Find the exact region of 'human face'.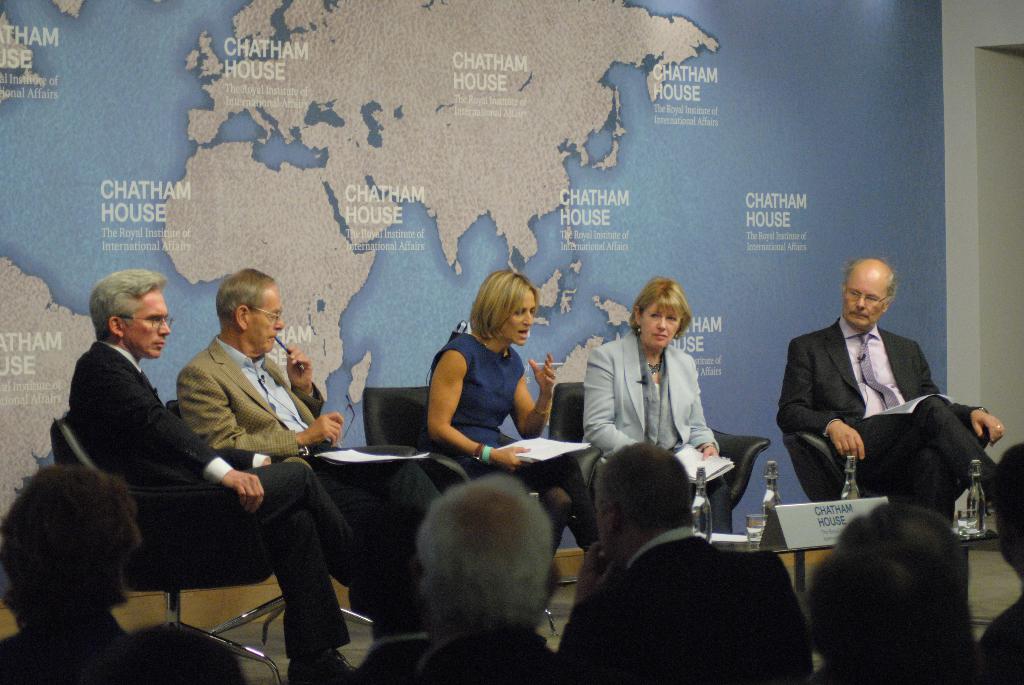
Exact region: box=[848, 277, 884, 324].
